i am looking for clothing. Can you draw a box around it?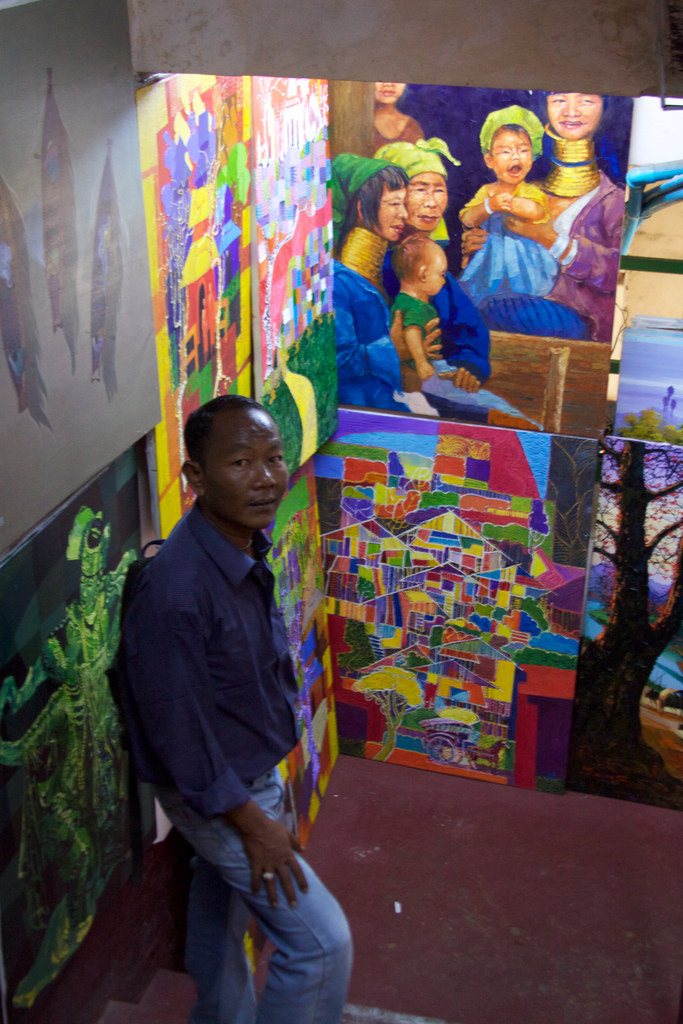
Sure, the bounding box is (left=392, top=292, right=546, bottom=427).
